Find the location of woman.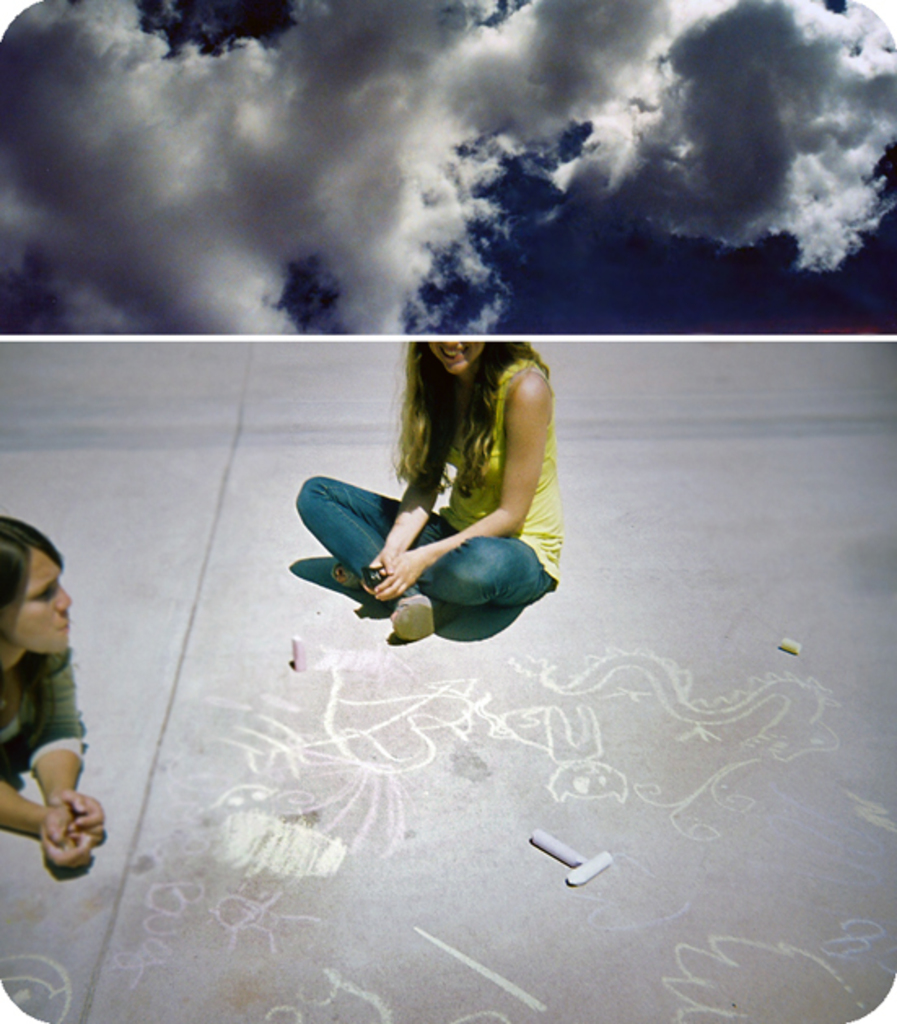
Location: (0,516,107,873).
